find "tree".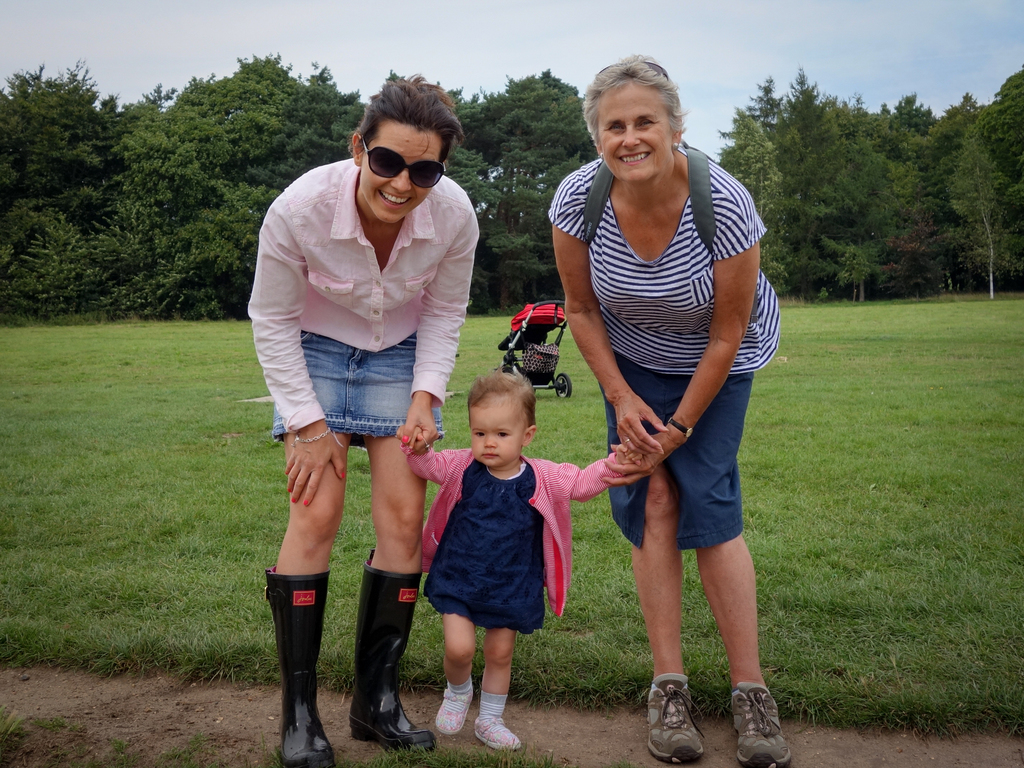
<box>715,62,909,299</box>.
